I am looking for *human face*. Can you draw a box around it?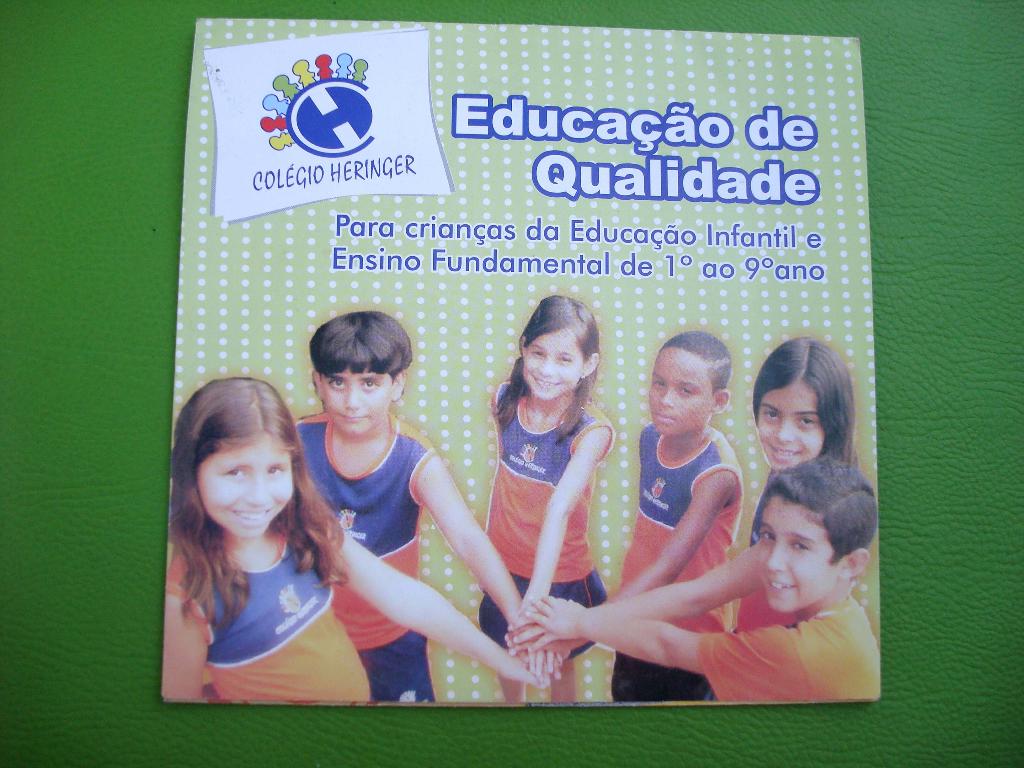
Sure, the bounding box is box=[755, 382, 827, 479].
